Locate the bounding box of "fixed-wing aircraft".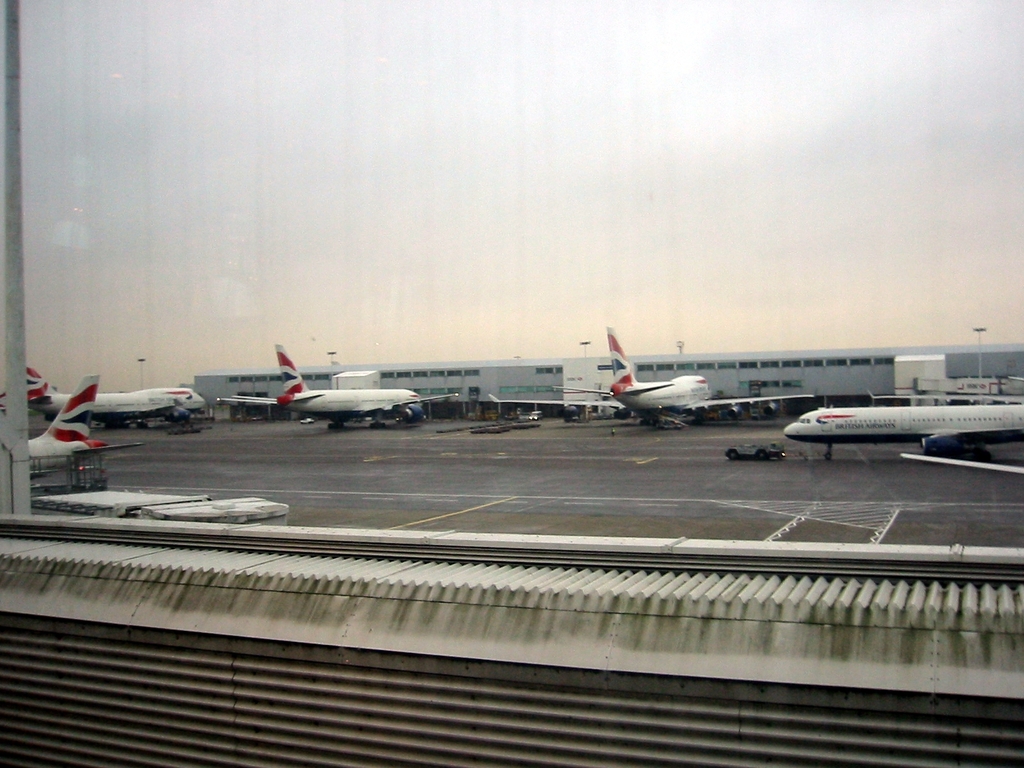
Bounding box: select_region(25, 369, 209, 426).
